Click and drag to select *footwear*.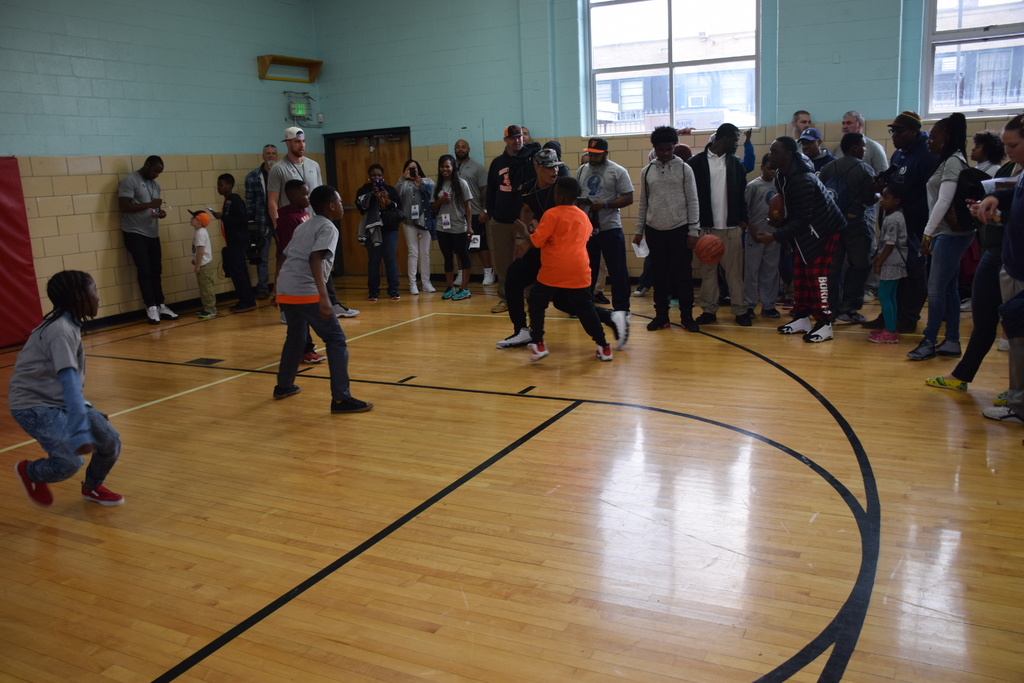
Selection: [x1=442, y1=283, x2=452, y2=299].
